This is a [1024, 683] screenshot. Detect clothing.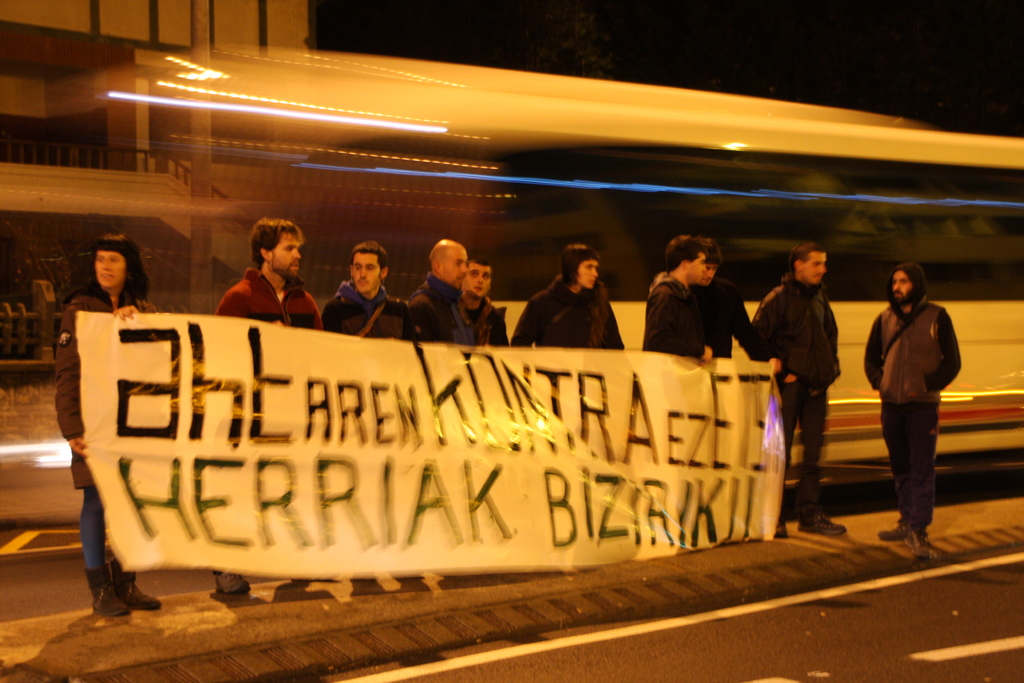
bbox(696, 274, 768, 359).
